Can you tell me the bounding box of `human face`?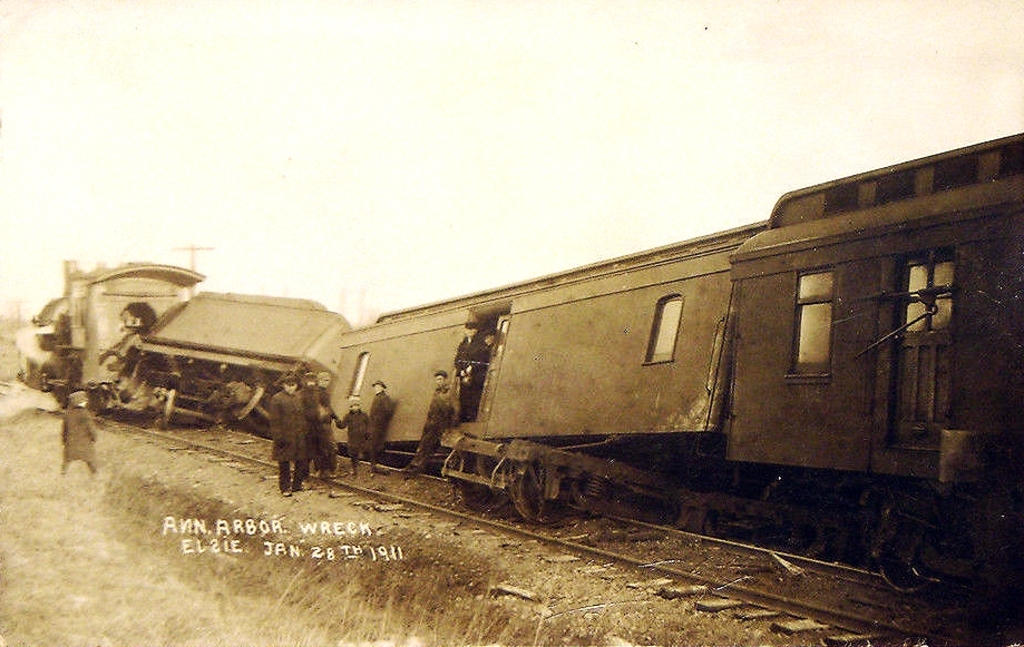
351 398 360 411.
